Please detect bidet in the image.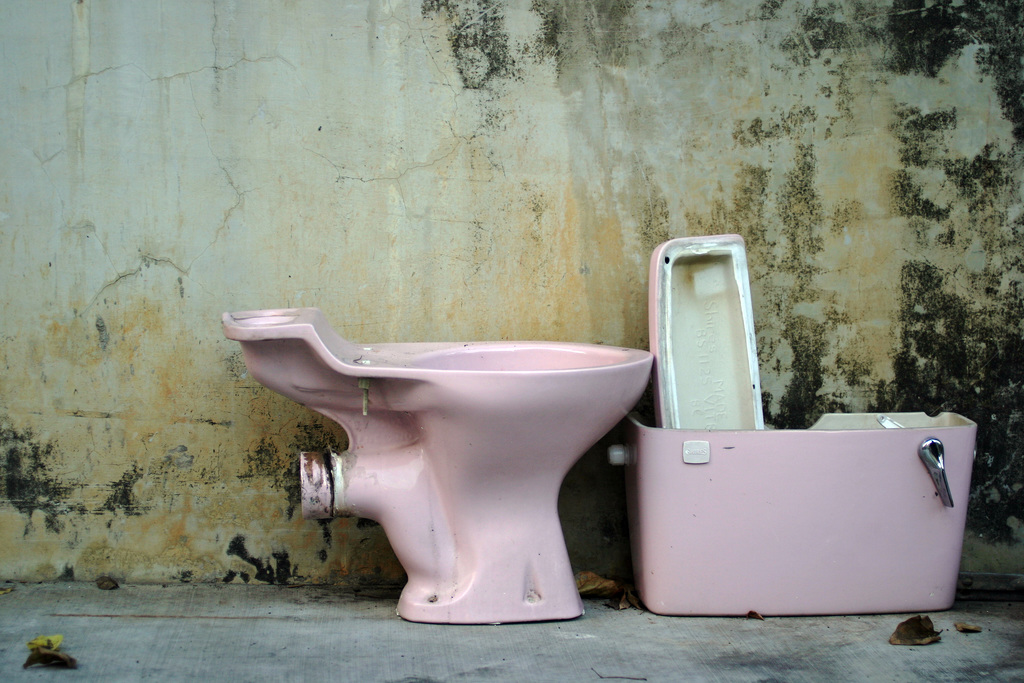
(220, 306, 652, 625).
